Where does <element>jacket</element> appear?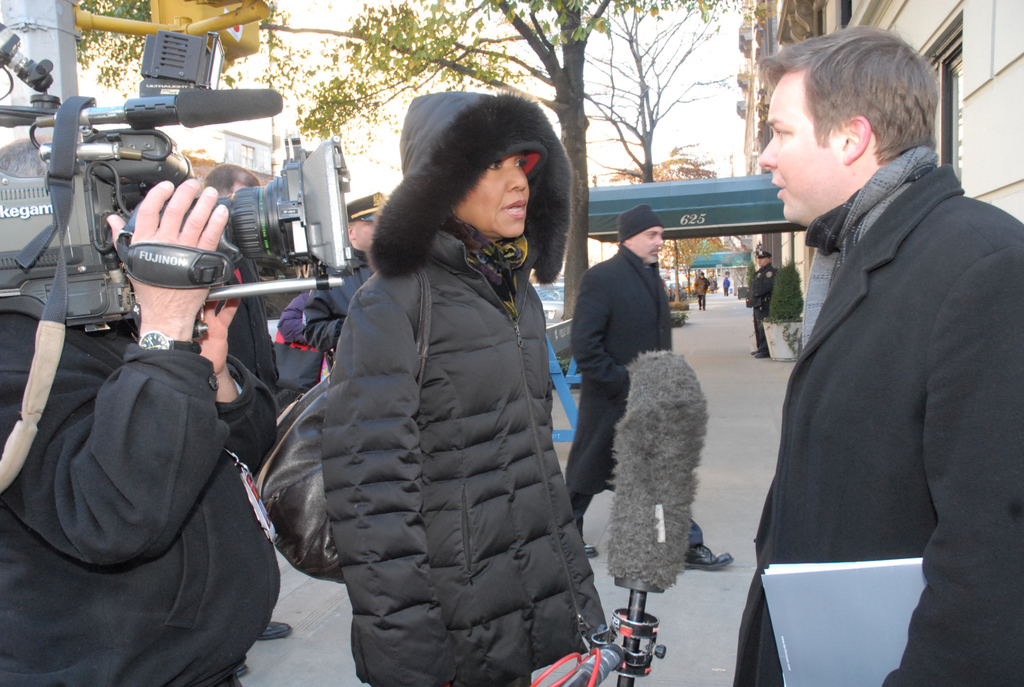
Appears at 729:161:1023:684.
